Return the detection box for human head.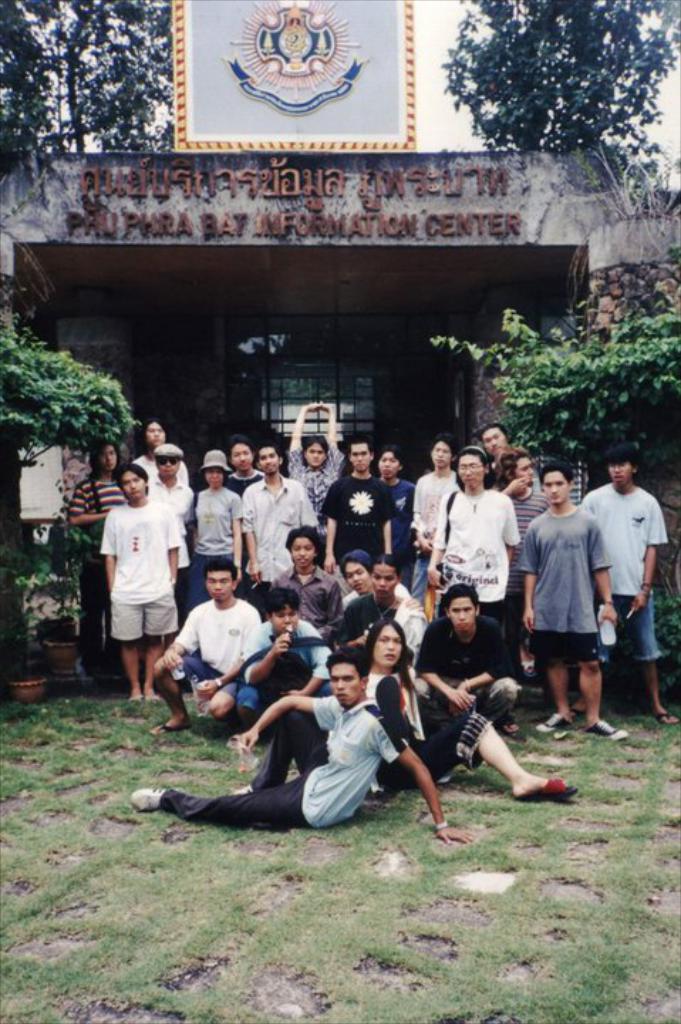
rect(199, 451, 227, 489).
